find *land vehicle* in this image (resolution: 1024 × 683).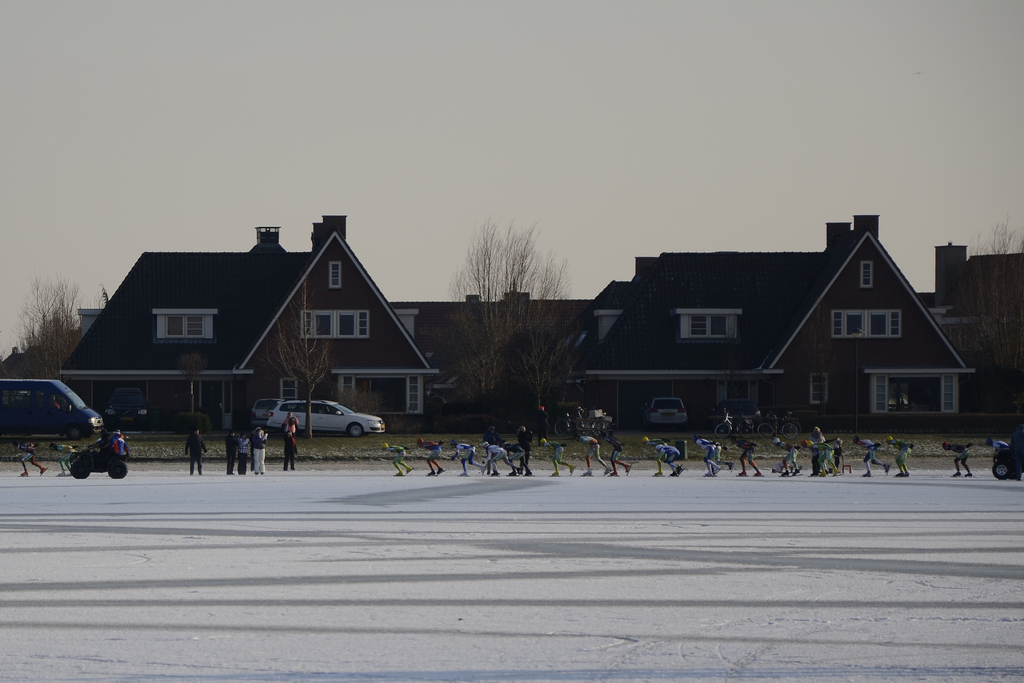
(716,411,753,437).
